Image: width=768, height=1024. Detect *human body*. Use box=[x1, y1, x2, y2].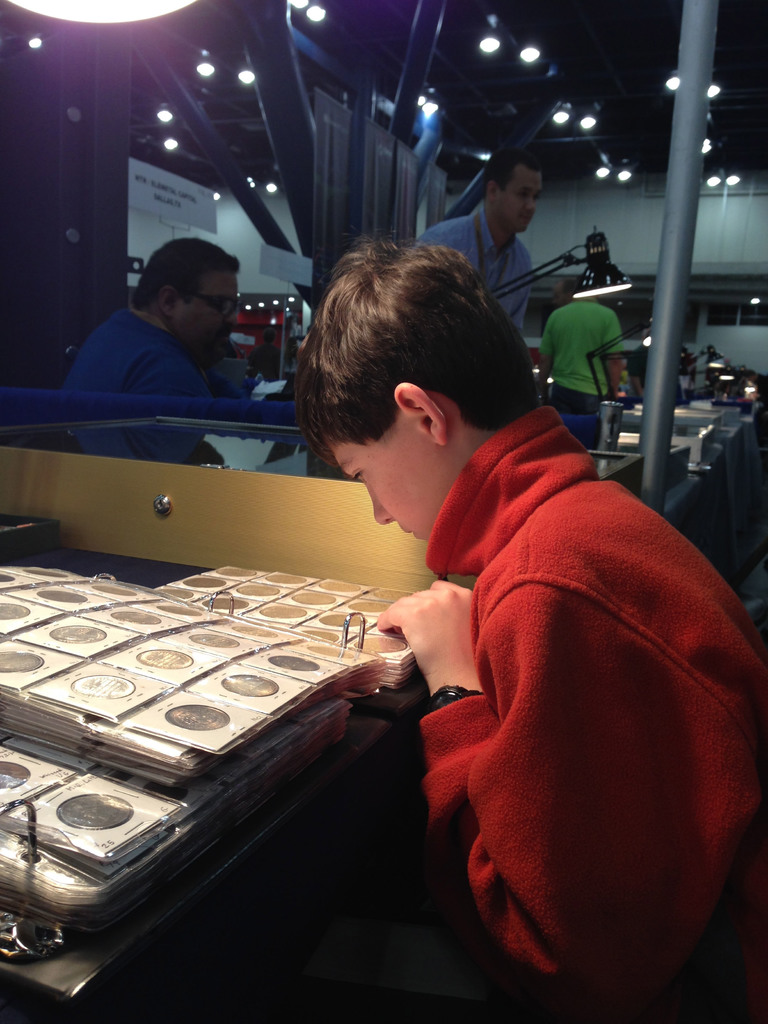
box=[63, 244, 244, 390].
